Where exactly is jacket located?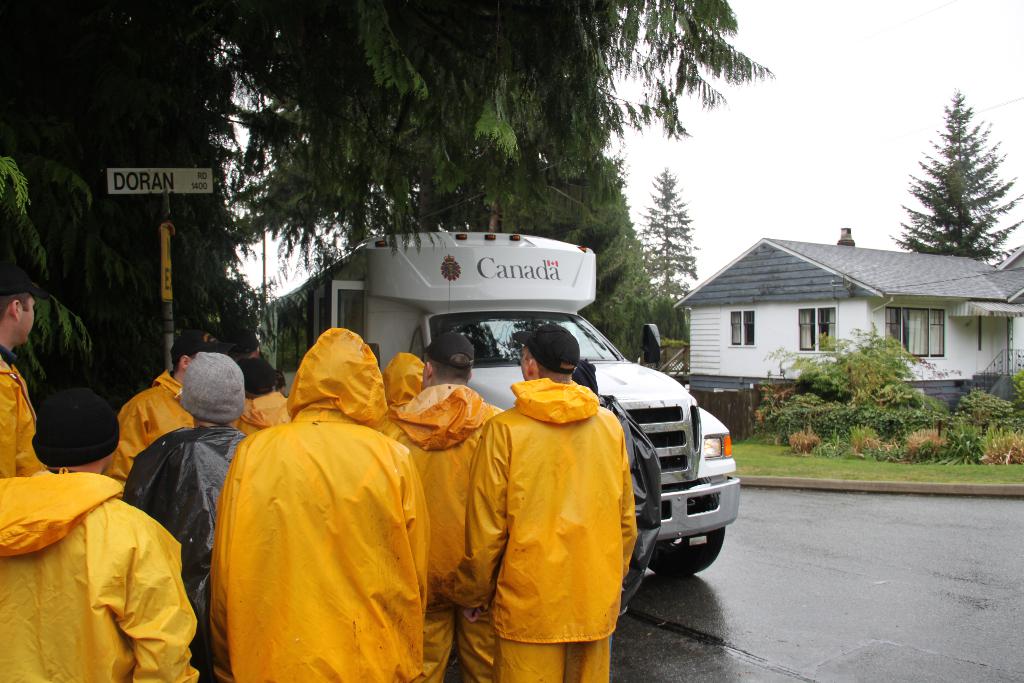
Its bounding box is 232, 388, 301, 442.
